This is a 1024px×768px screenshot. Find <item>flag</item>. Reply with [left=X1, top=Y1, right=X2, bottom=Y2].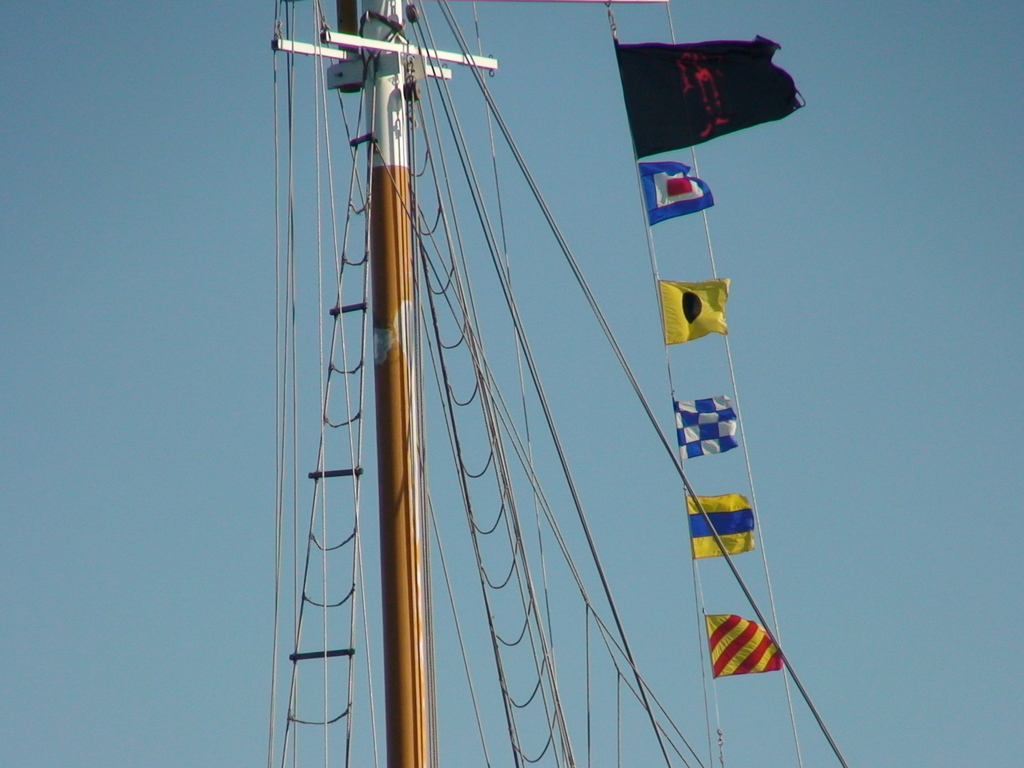
[left=618, top=13, right=789, bottom=180].
